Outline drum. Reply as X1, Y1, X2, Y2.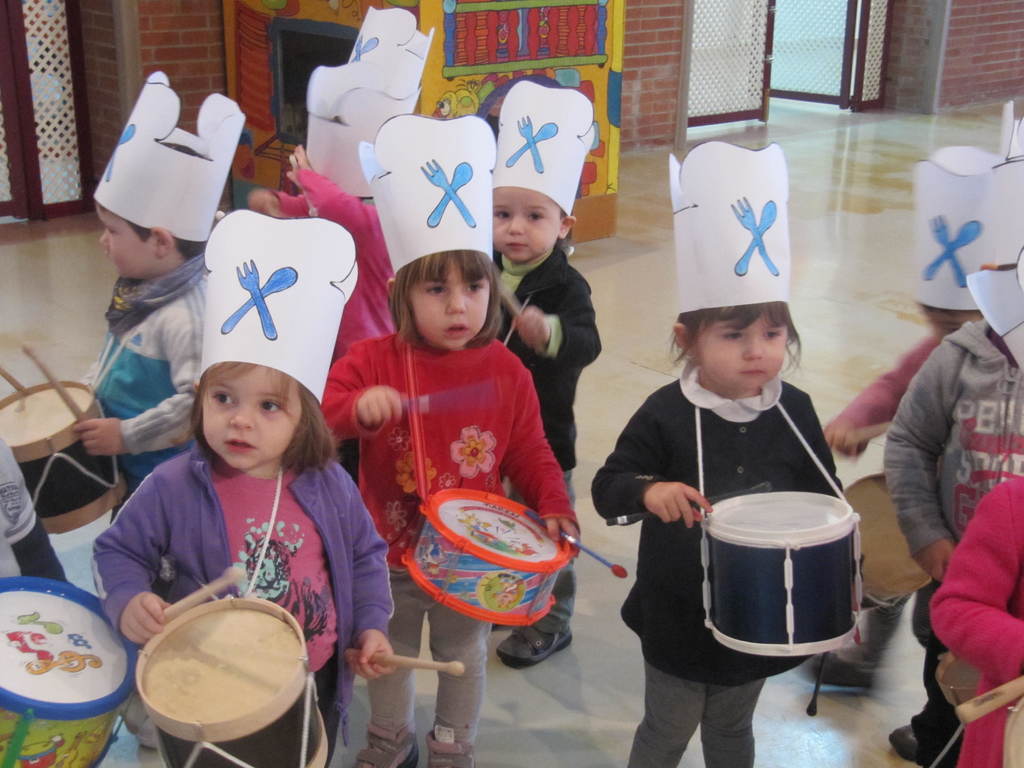
0, 576, 139, 767.
